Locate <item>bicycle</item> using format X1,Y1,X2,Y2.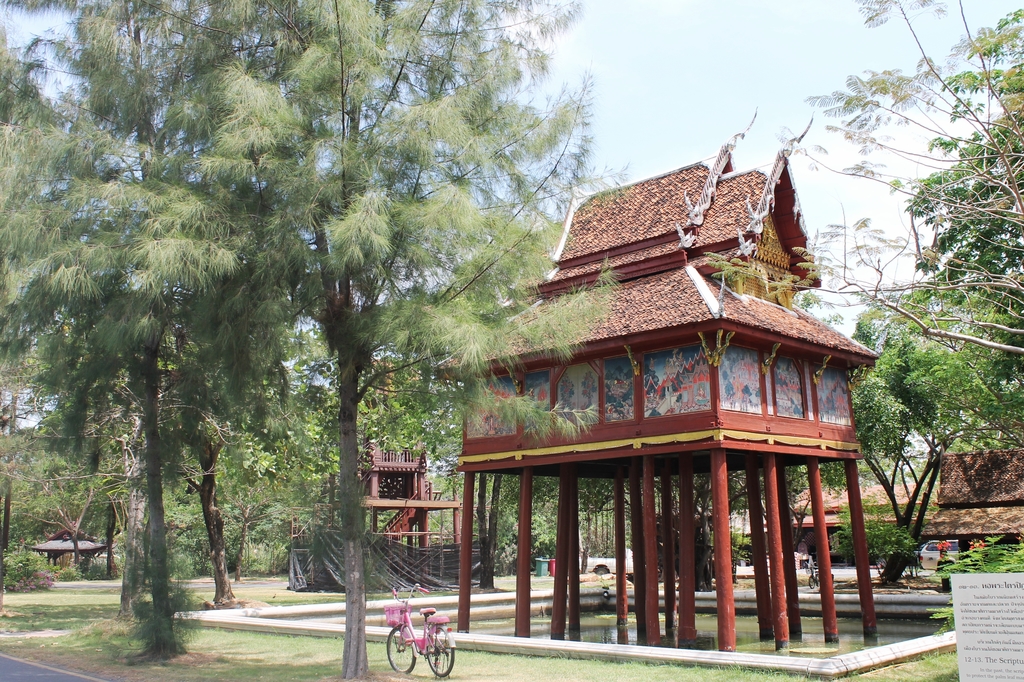
802,562,818,590.
